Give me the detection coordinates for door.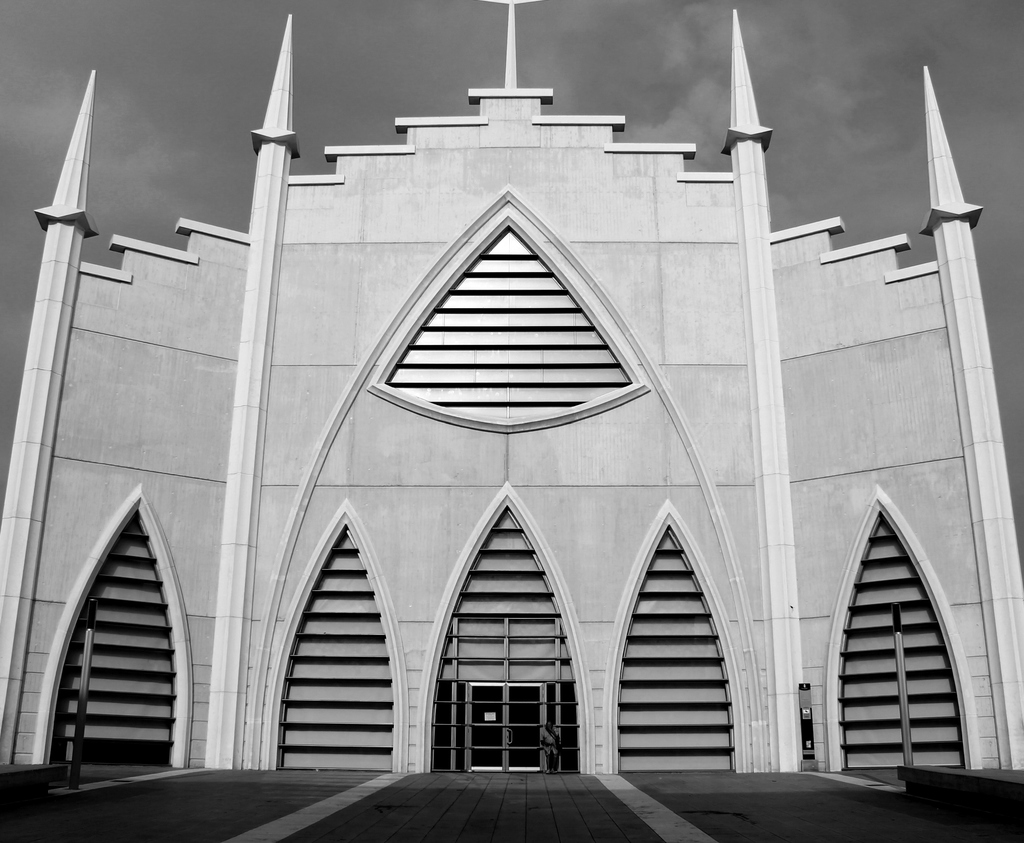
bbox=(467, 682, 542, 773).
